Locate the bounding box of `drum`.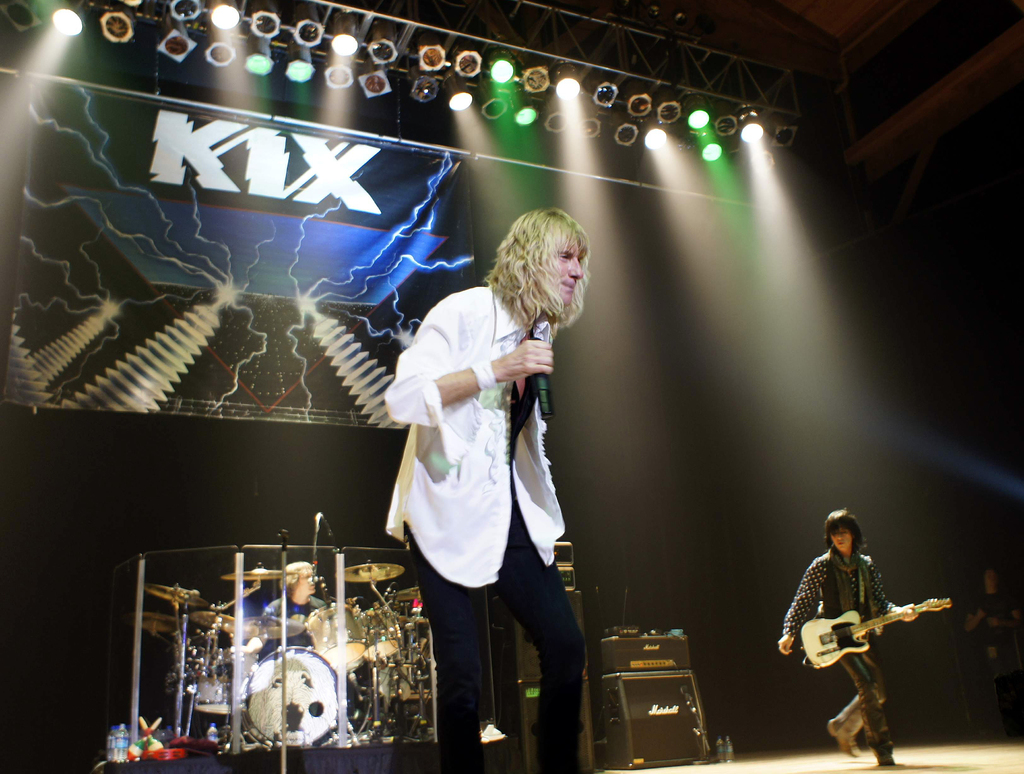
Bounding box: bbox=[193, 647, 241, 716].
